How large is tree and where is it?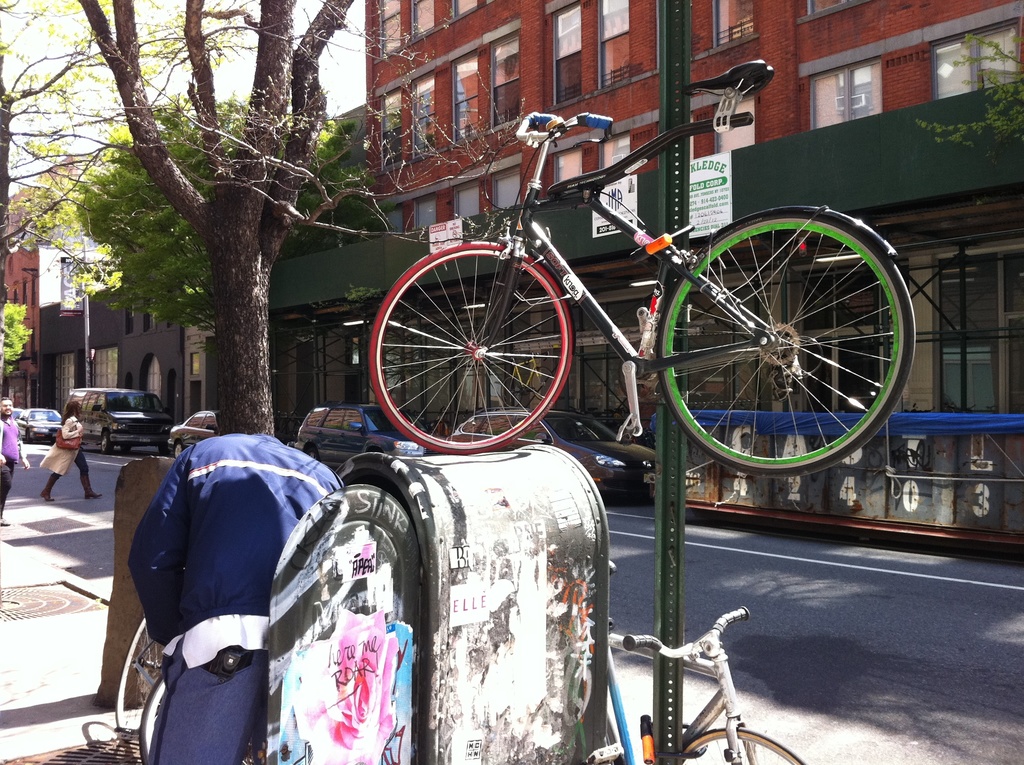
Bounding box: x1=914, y1=29, x2=1023, y2=150.
